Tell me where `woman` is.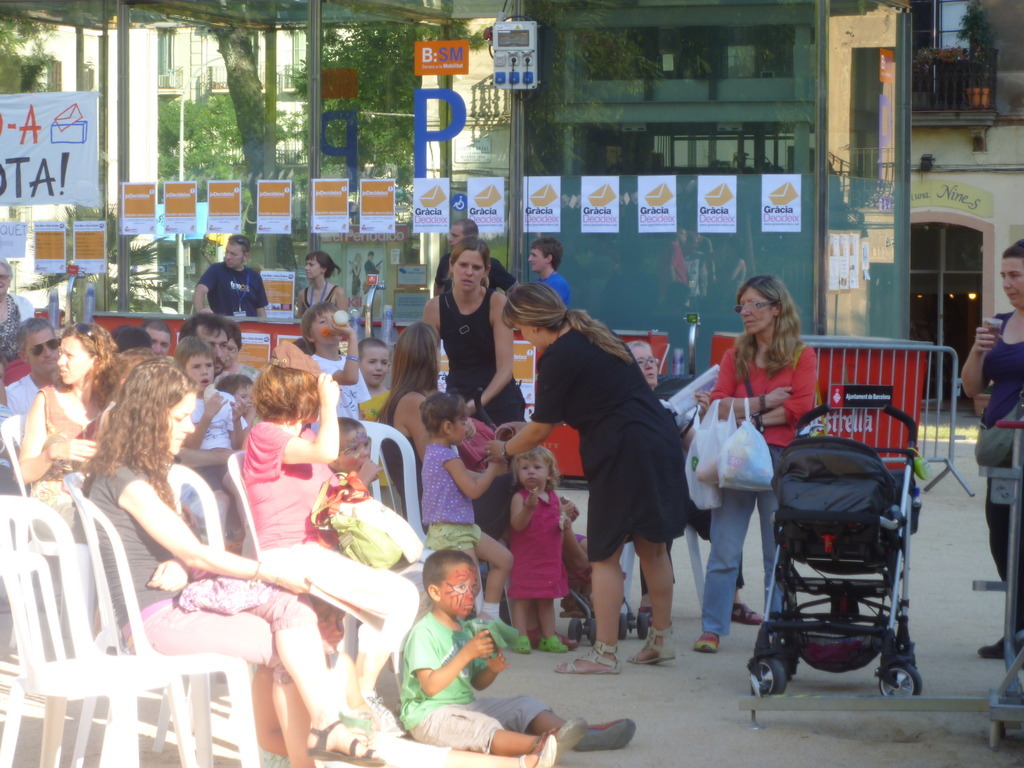
`woman` is at locate(79, 357, 385, 767).
